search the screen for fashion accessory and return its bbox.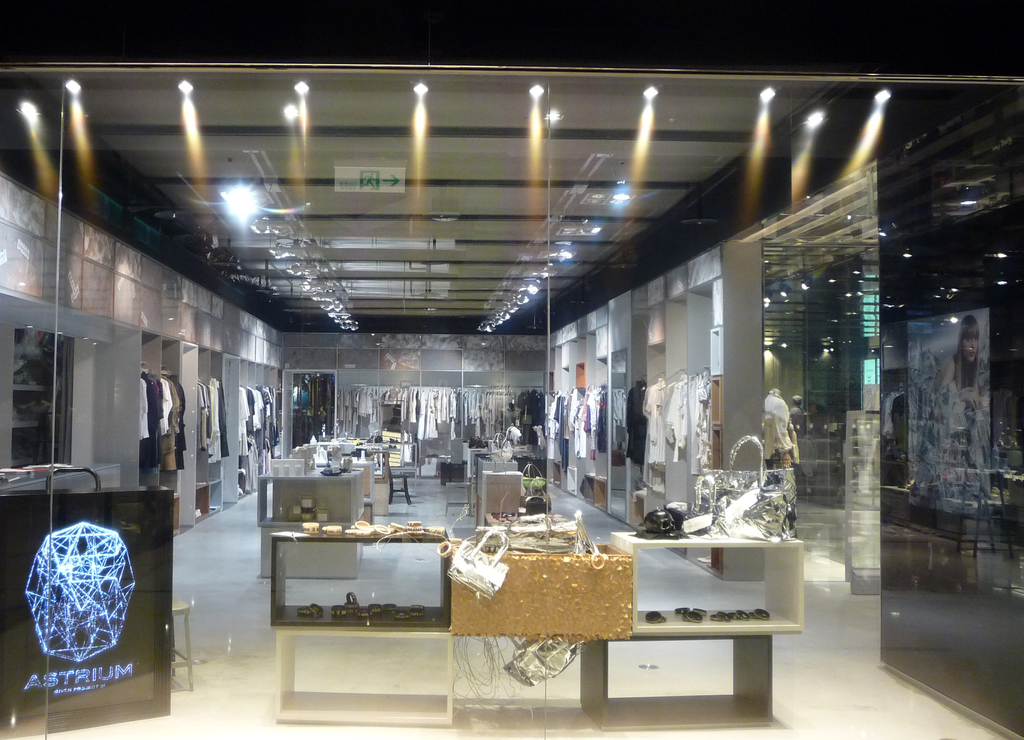
Found: left=590, top=553, right=608, bottom=571.
